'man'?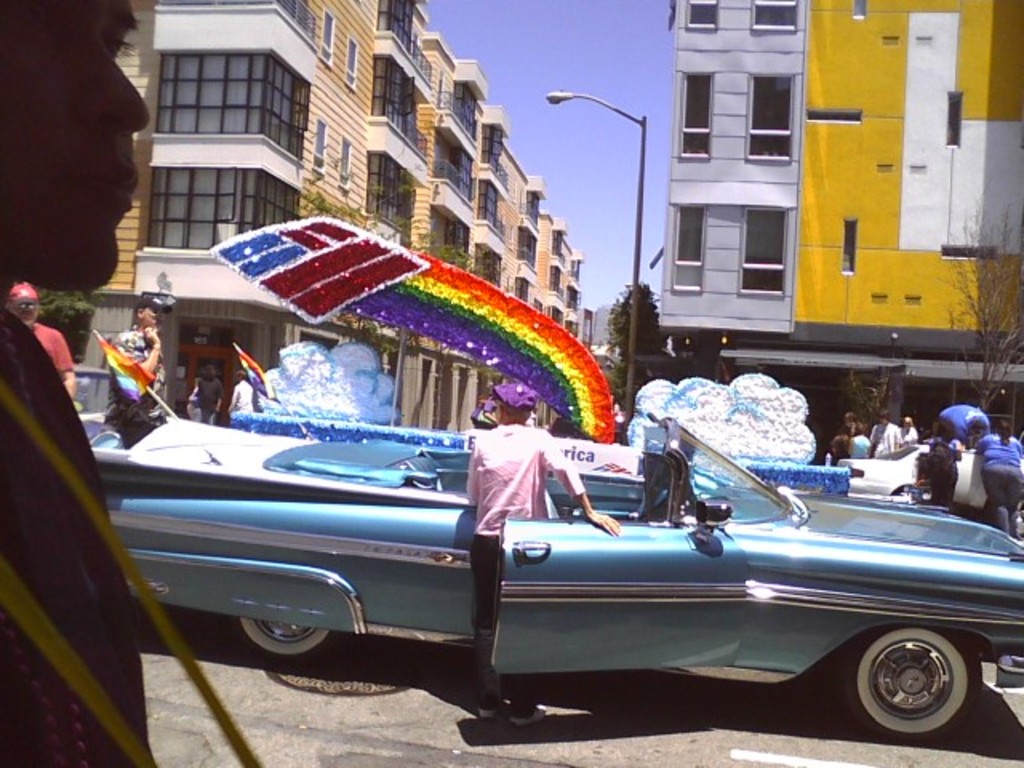
(left=872, top=406, right=896, bottom=456)
